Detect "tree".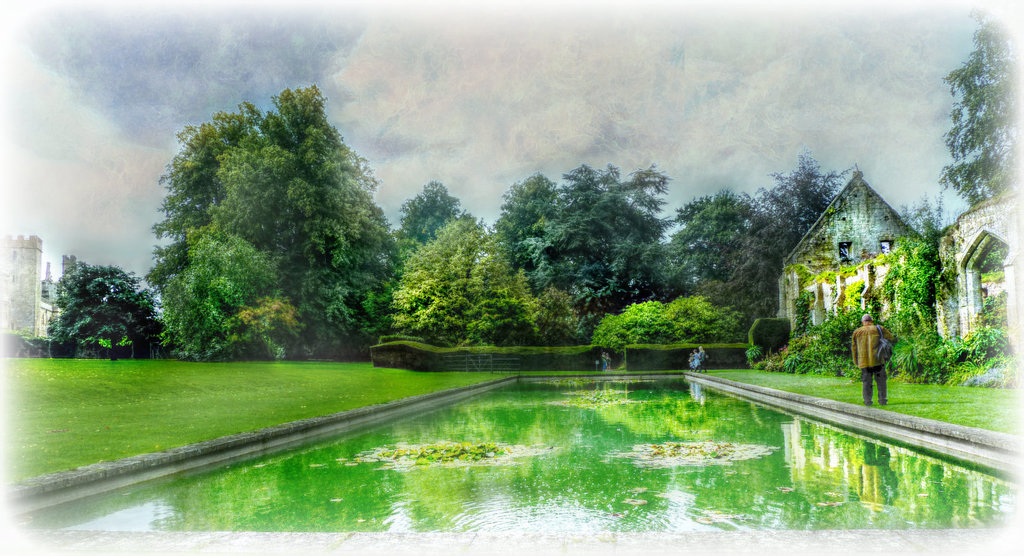
Detected at 490/170/560/315.
